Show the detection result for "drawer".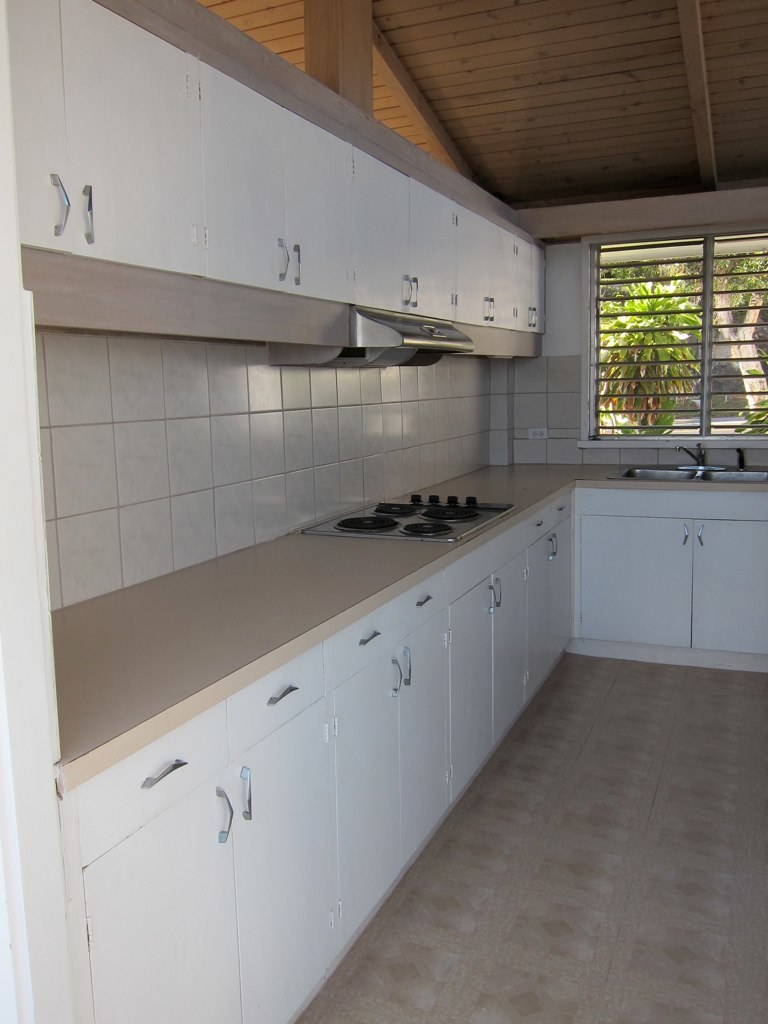
locate(223, 640, 328, 767).
